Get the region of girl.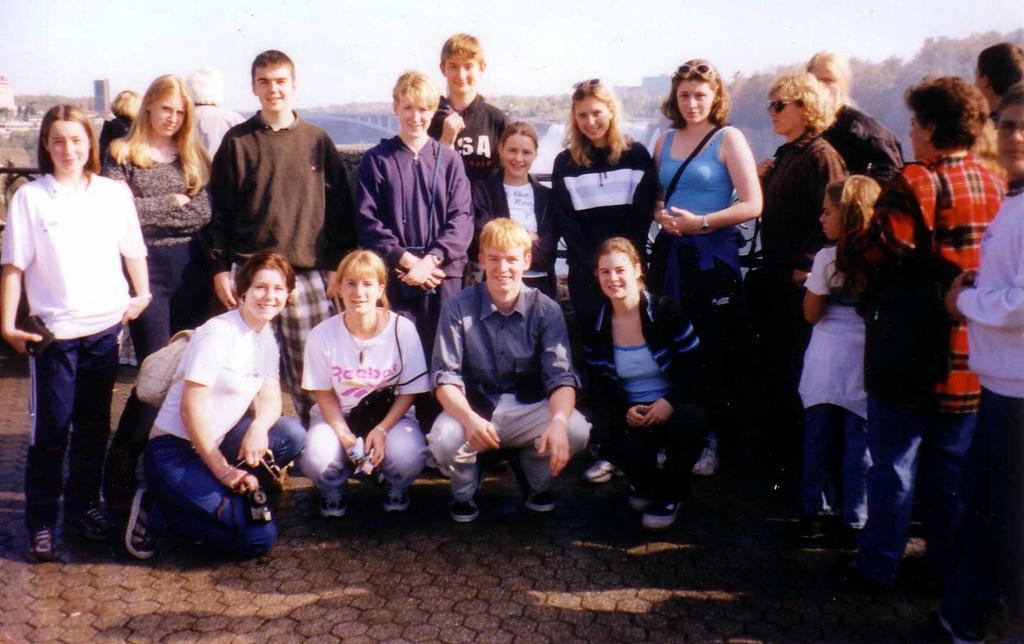
rect(465, 121, 565, 302).
